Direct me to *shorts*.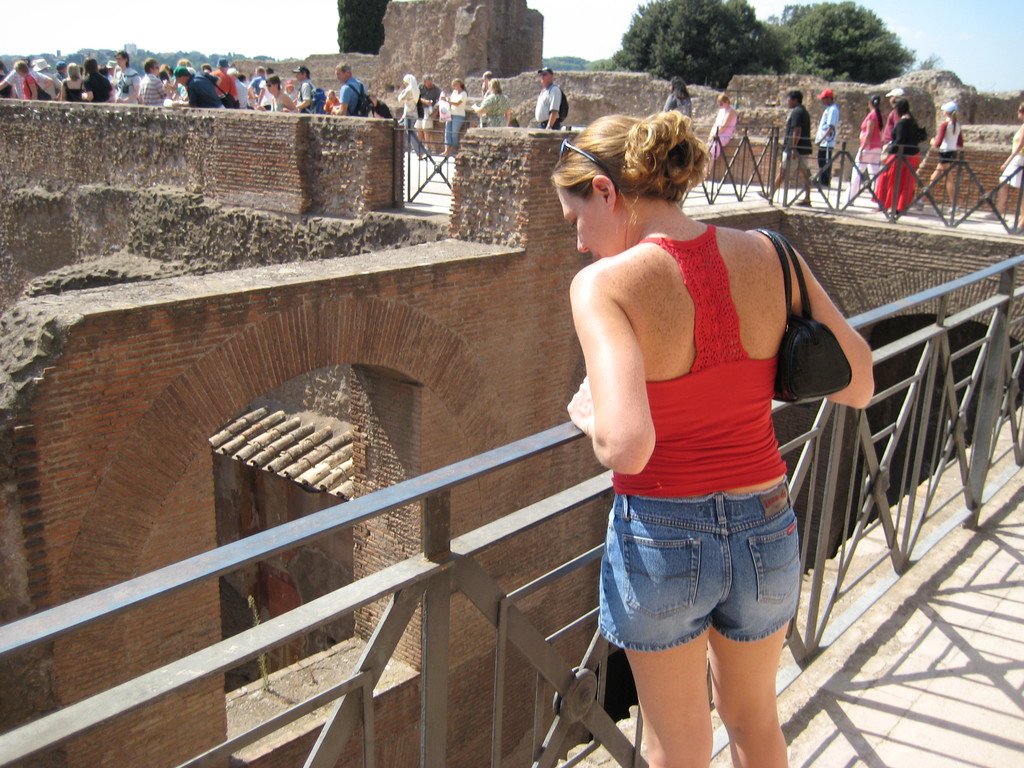
Direction: x1=444 y1=113 x2=463 y2=148.
